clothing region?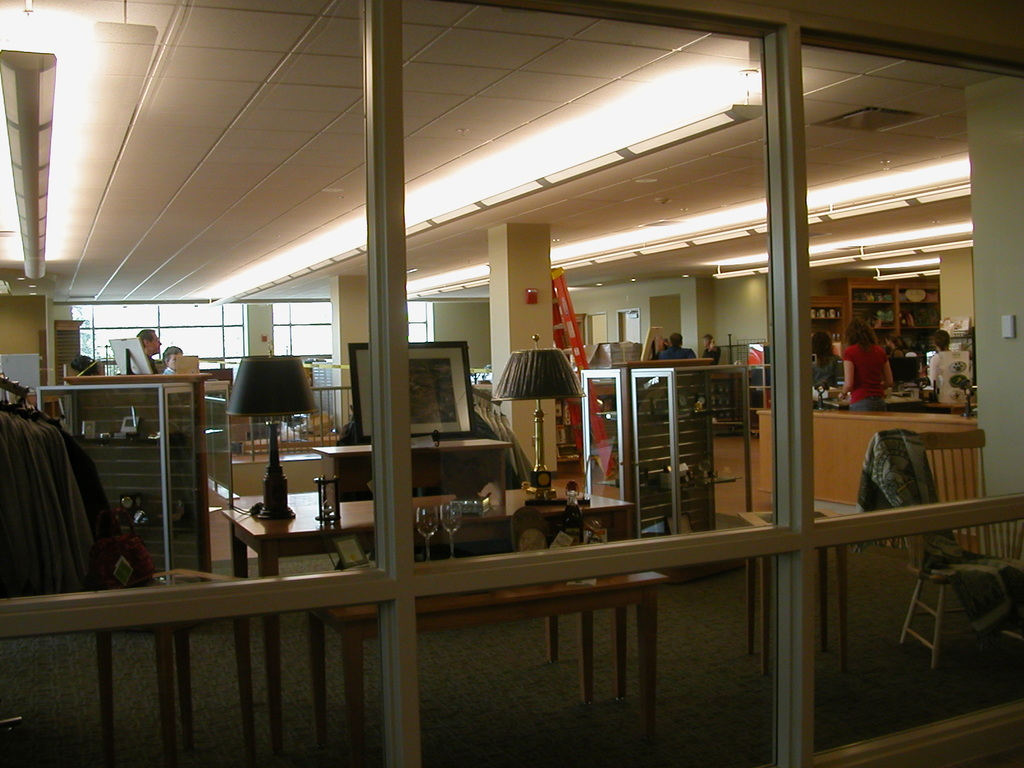
842/345/886/410
